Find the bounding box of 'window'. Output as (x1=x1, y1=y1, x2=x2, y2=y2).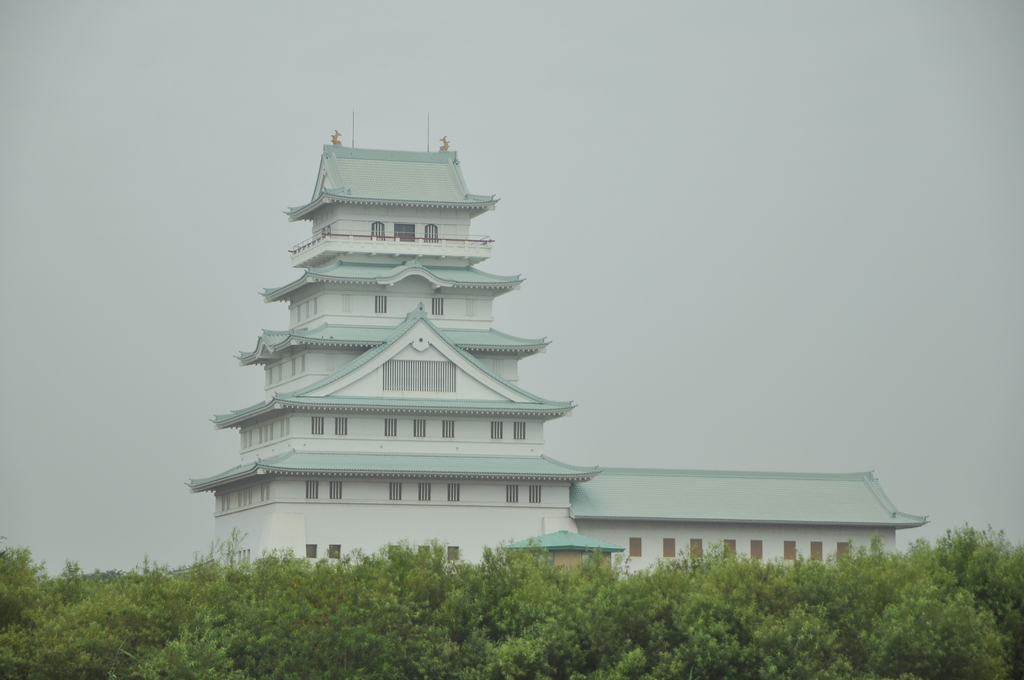
(x1=308, y1=544, x2=318, y2=560).
